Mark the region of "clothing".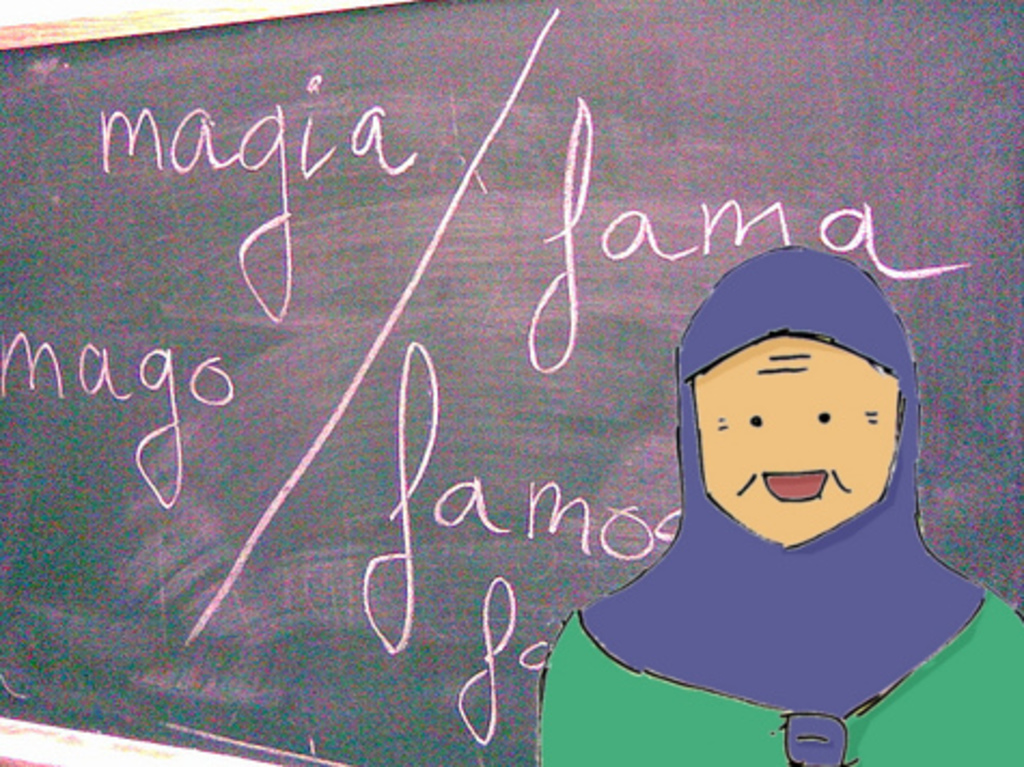
Region: {"left": 591, "top": 287, "right": 985, "bottom": 679}.
